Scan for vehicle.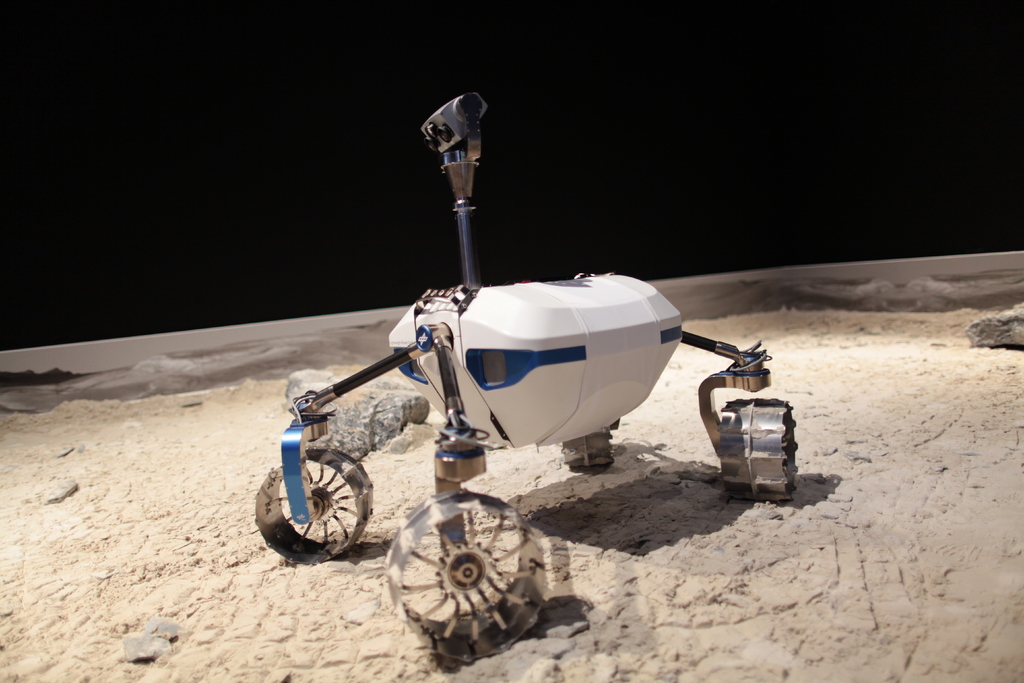
Scan result: left=253, top=229, right=695, bottom=556.
